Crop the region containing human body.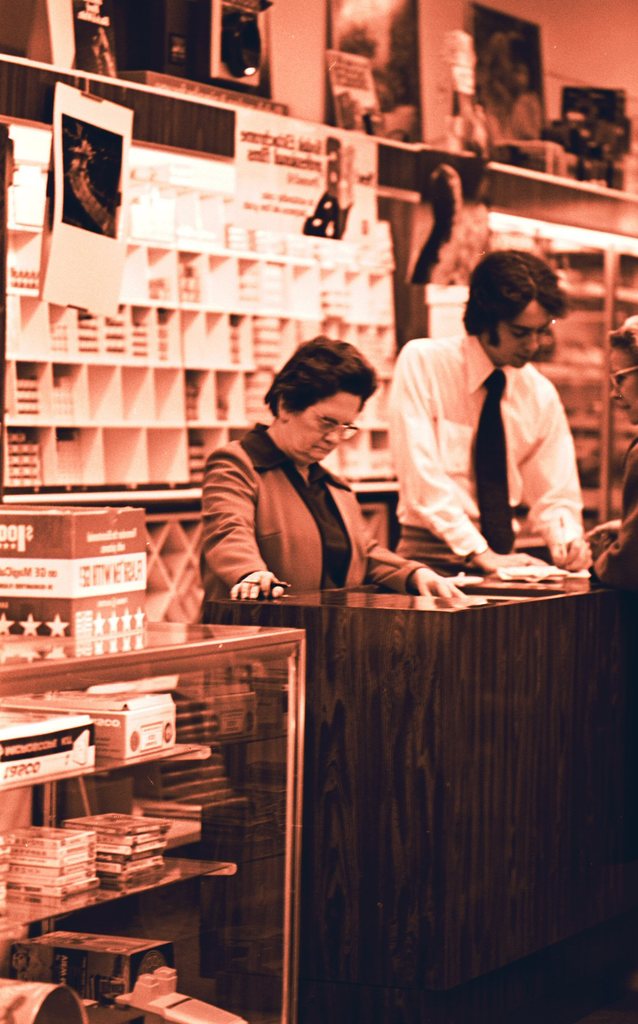
Crop region: crop(364, 246, 584, 579).
